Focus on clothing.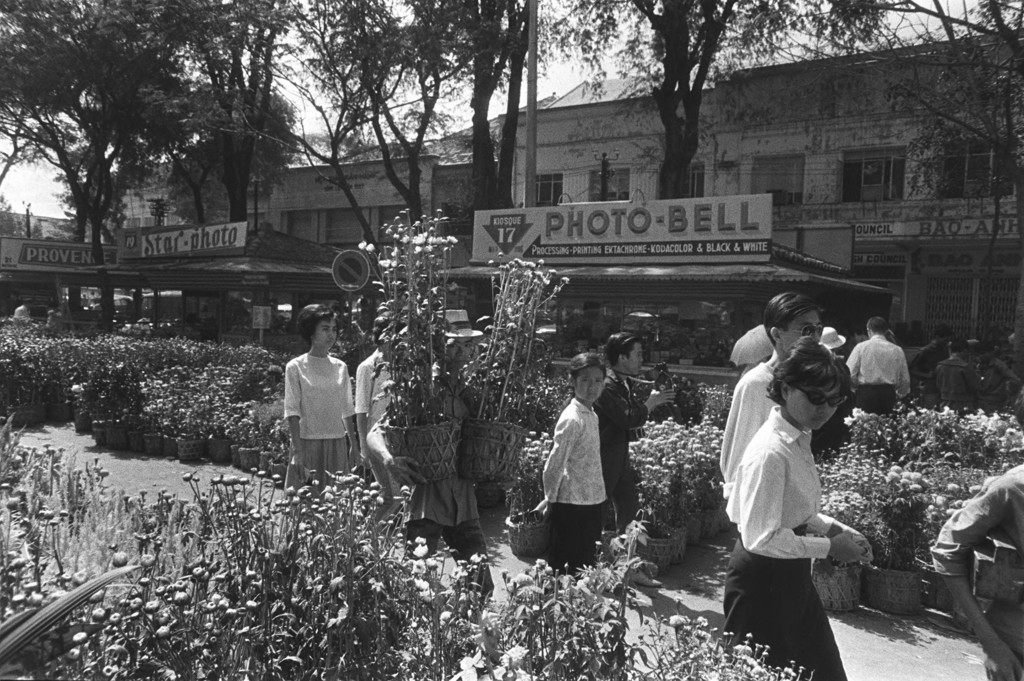
Focused at rect(723, 405, 848, 680).
